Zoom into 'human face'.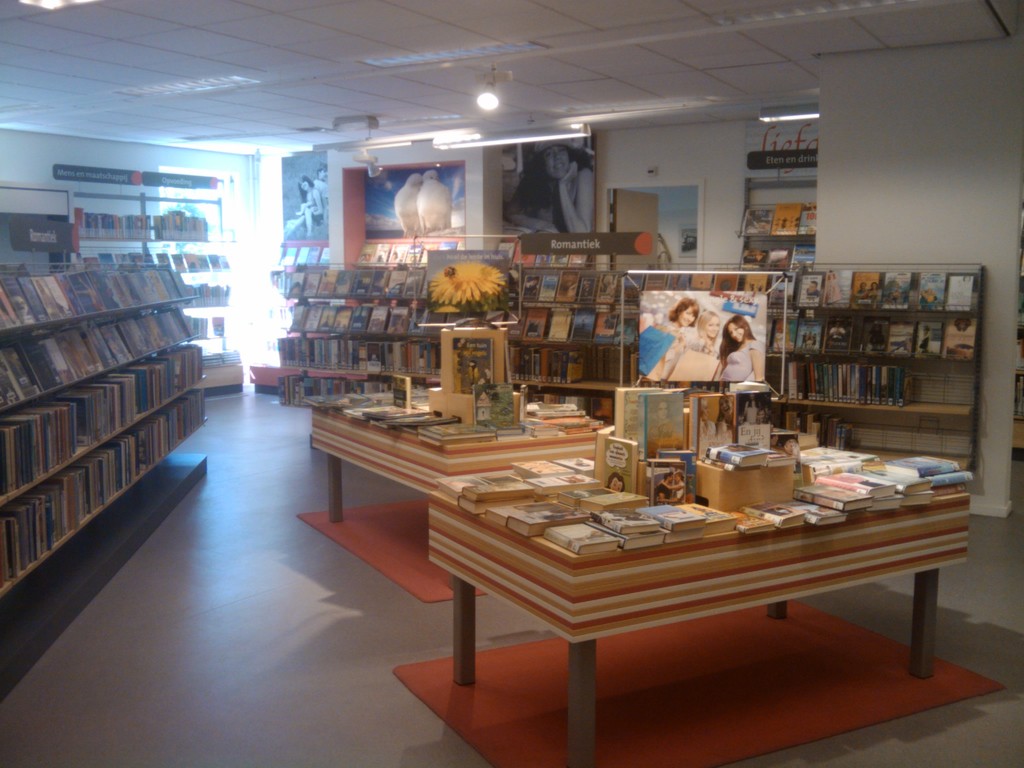
Zoom target: 719 397 734 419.
